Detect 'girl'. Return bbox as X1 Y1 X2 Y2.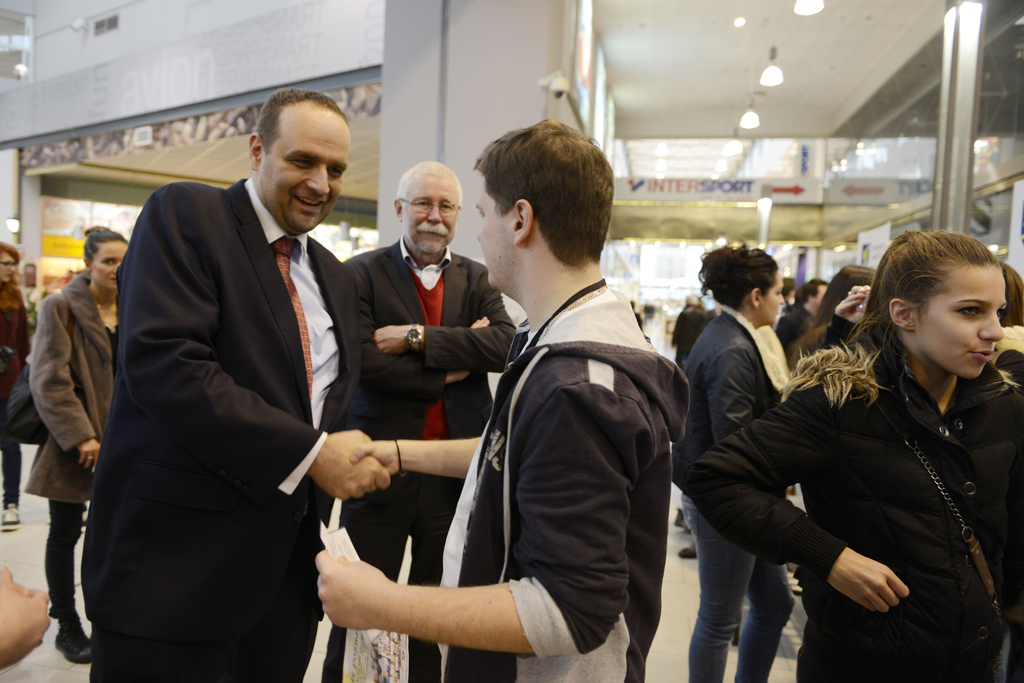
680 229 1023 682.
